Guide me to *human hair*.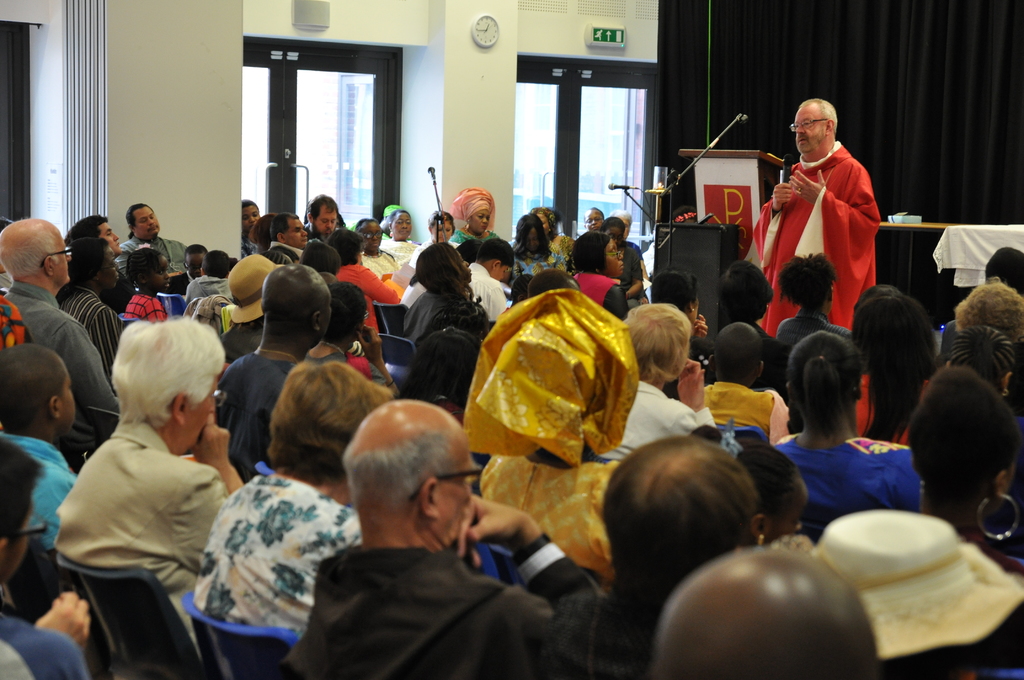
Guidance: {"x1": 326, "y1": 230, "x2": 364, "y2": 263}.
